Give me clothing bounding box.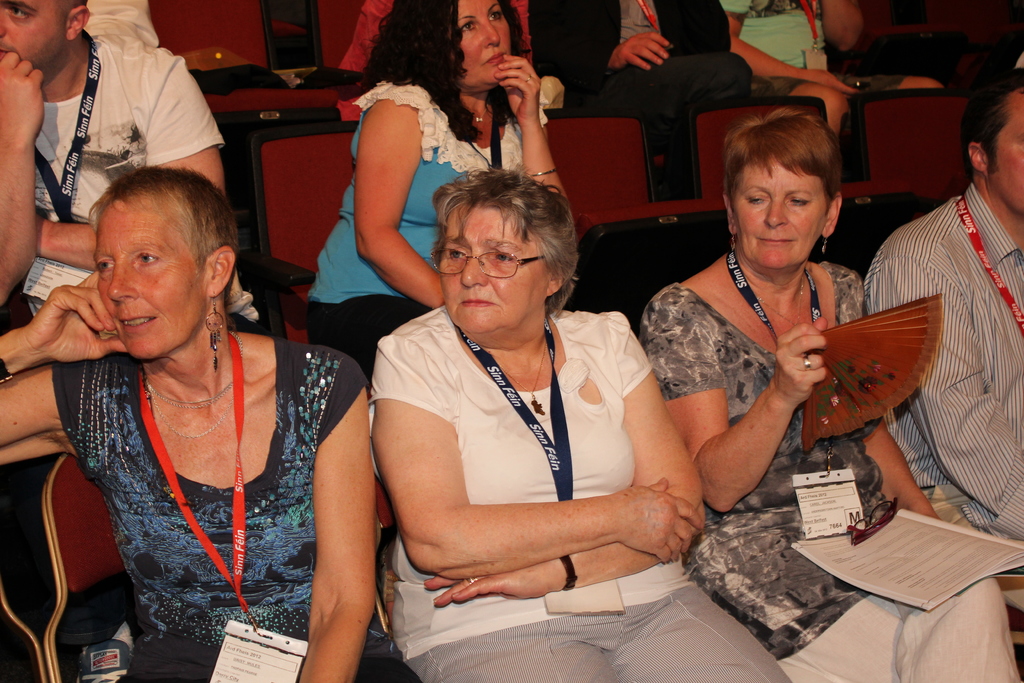
(x1=299, y1=76, x2=530, y2=387).
